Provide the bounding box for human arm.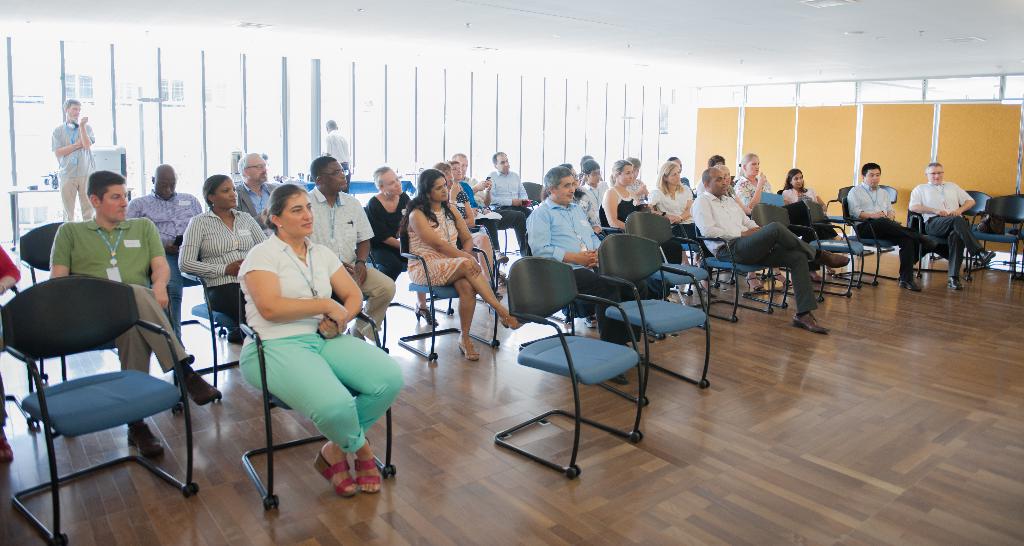
locate(733, 171, 766, 210).
